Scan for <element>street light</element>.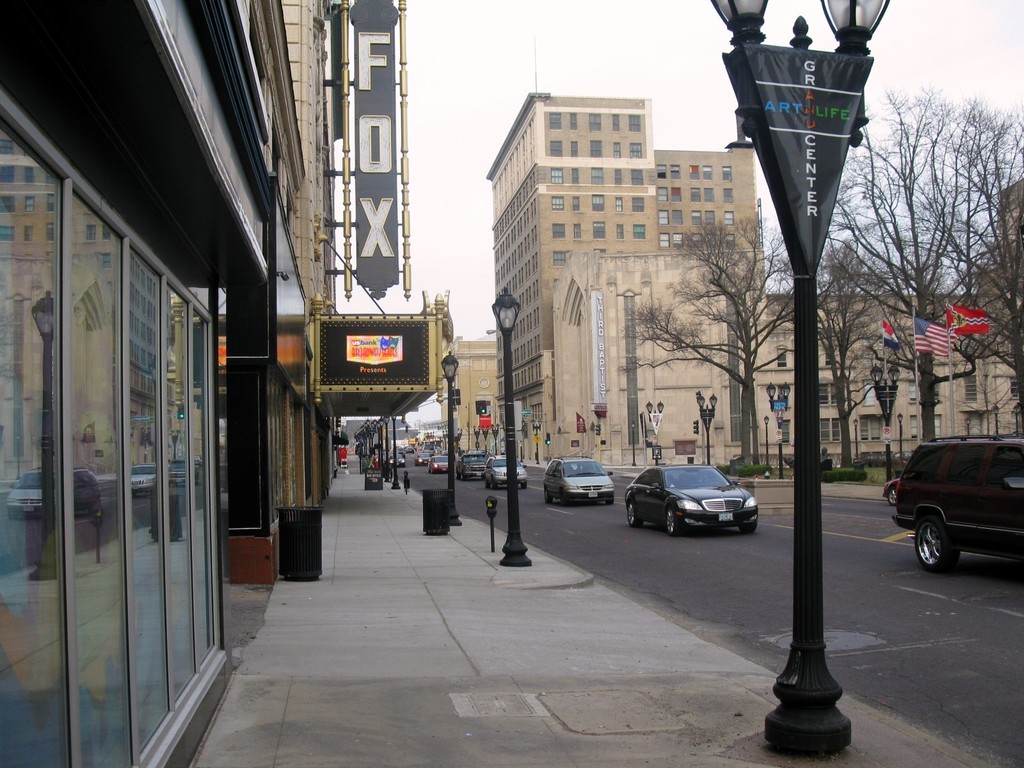
Scan result: [x1=438, y1=347, x2=463, y2=527].
